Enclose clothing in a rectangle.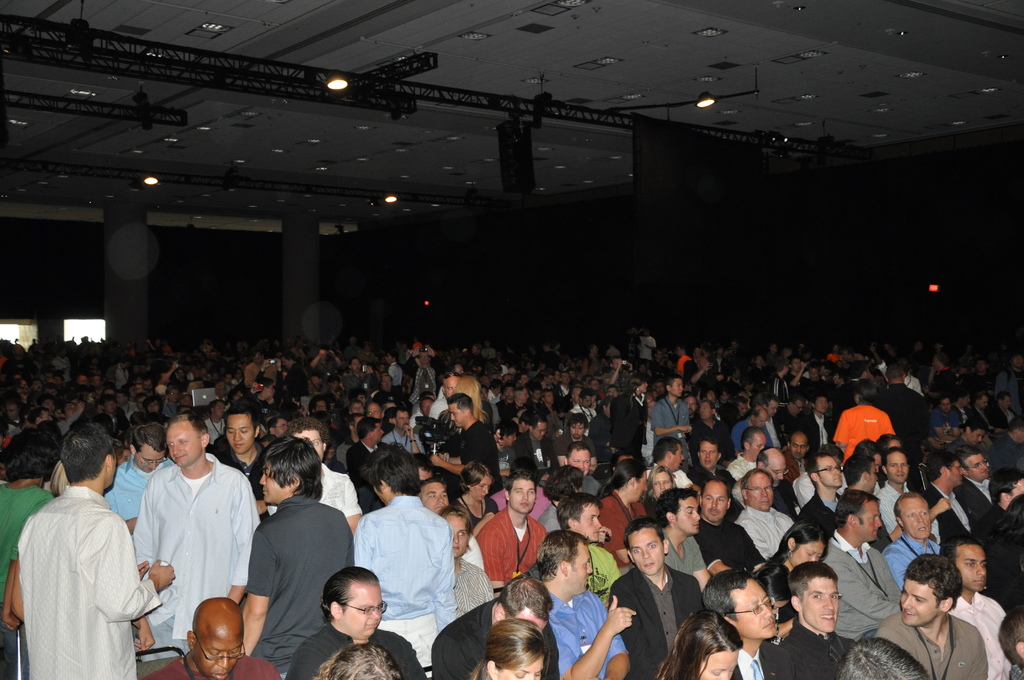
detection(780, 621, 862, 679).
